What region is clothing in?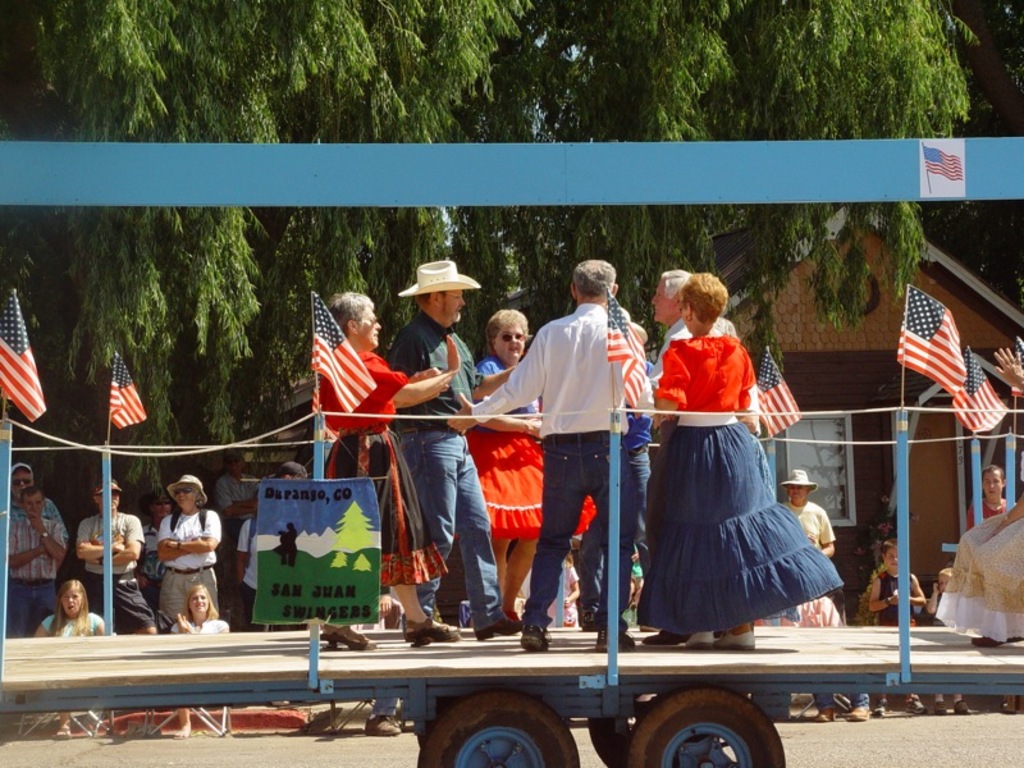
rect(872, 568, 915, 625).
